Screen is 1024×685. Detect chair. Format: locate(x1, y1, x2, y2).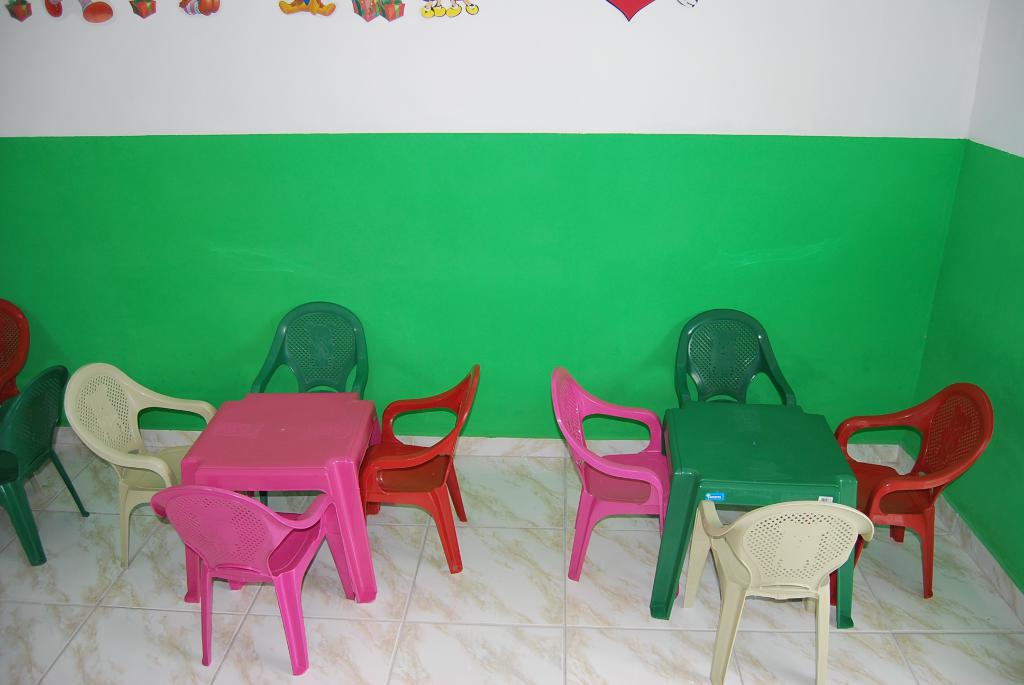
locate(252, 295, 371, 503).
